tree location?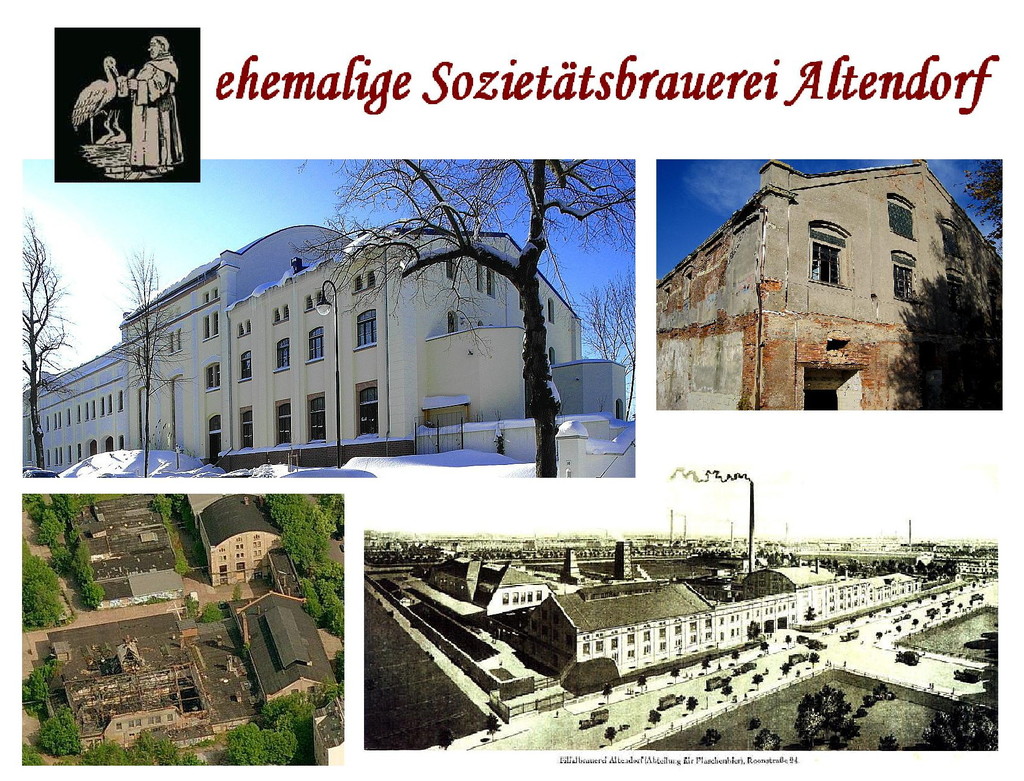
crop(107, 245, 195, 476)
